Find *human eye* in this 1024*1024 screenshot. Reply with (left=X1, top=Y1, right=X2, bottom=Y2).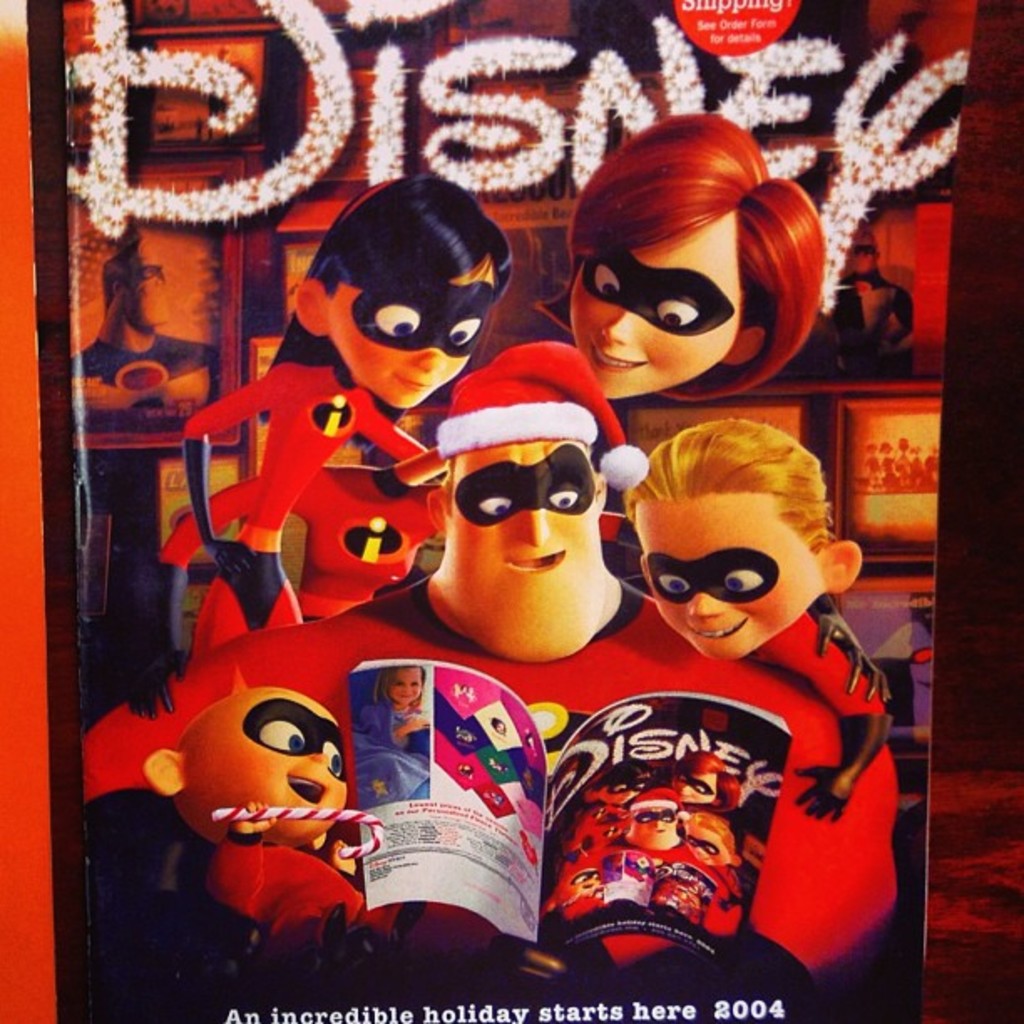
(left=654, top=569, right=691, bottom=599).
